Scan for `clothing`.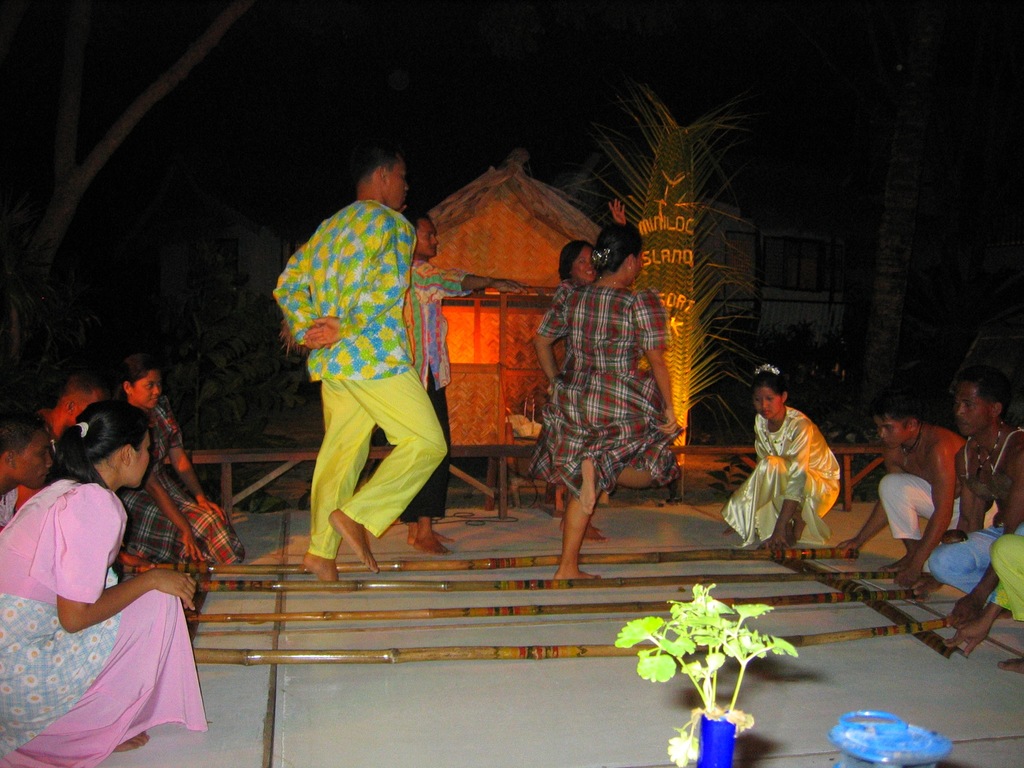
Scan result: l=0, t=472, r=21, b=544.
